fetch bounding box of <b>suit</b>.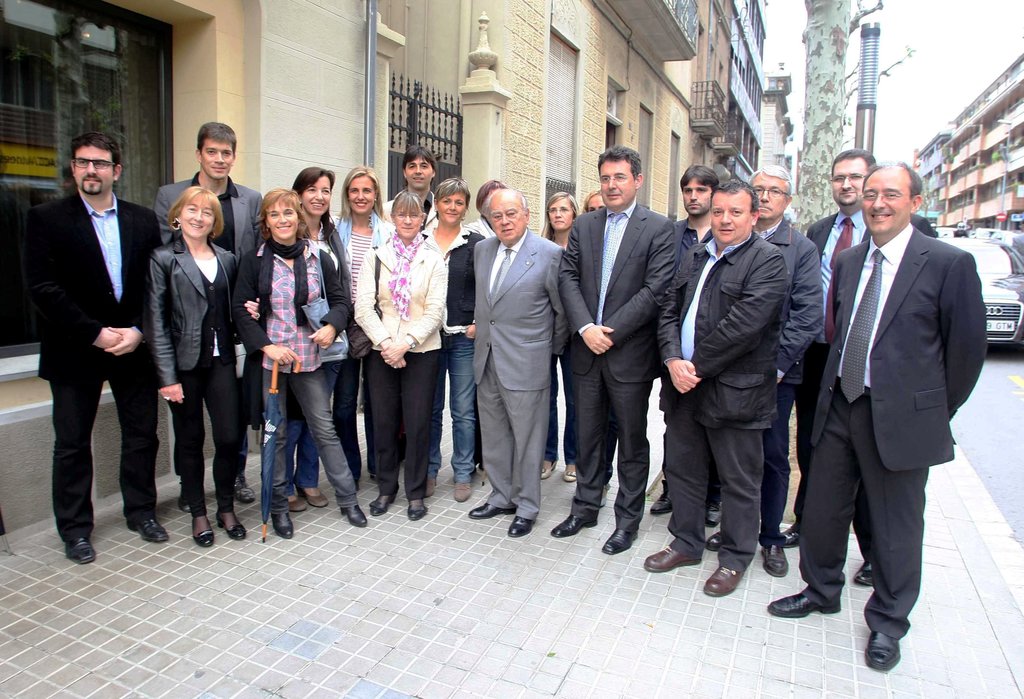
Bbox: box=[470, 229, 569, 516].
